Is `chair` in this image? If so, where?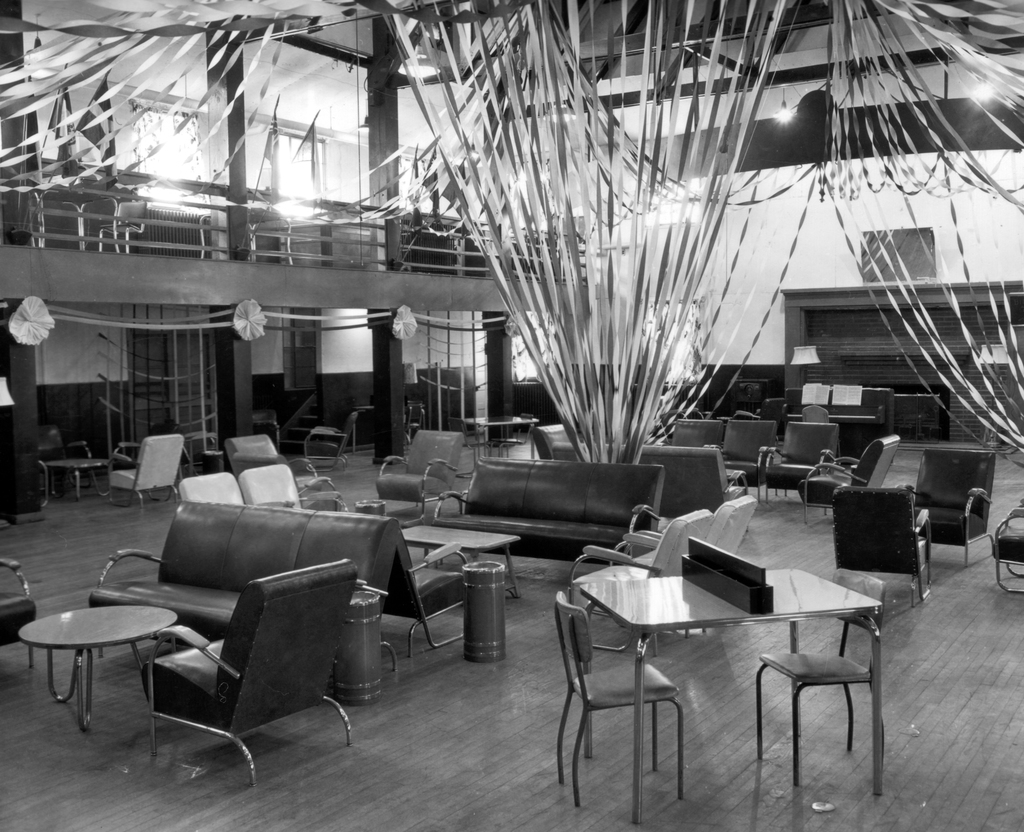
Yes, at BBox(551, 590, 683, 802).
